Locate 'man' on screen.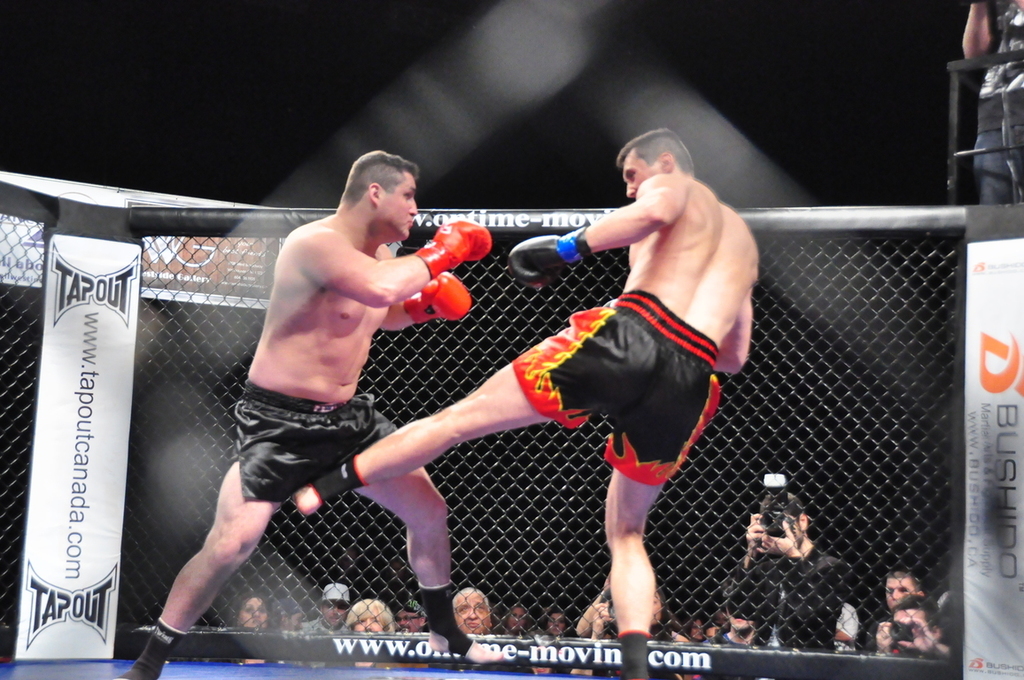
On screen at crop(395, 595, 428, 636).
